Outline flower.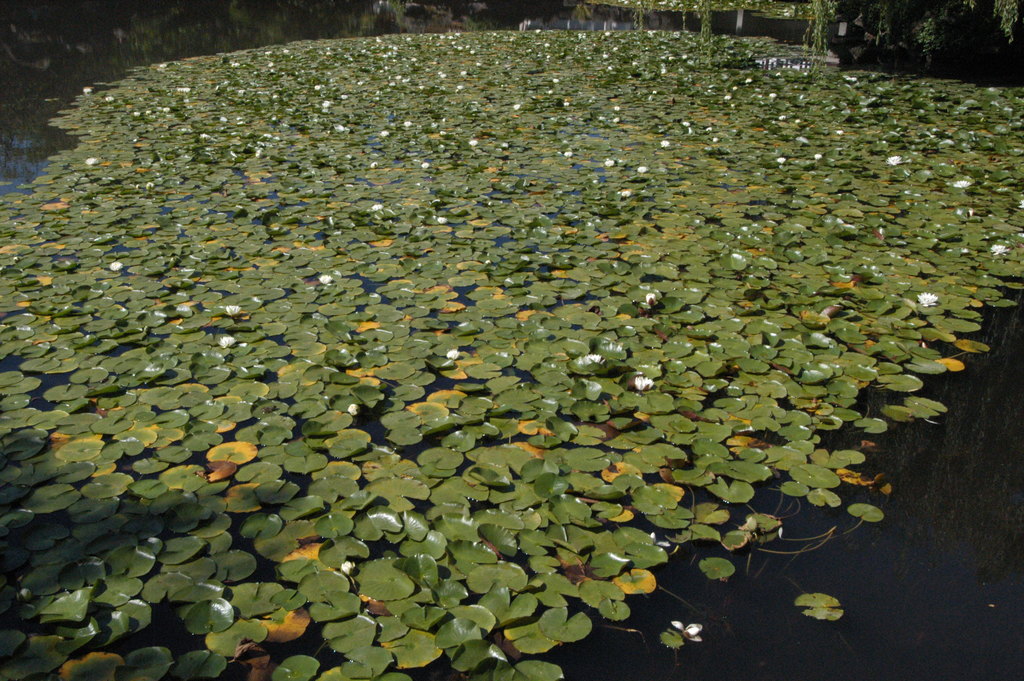
Outline: [x1=684, y1=118, x2=692, y2=129].
